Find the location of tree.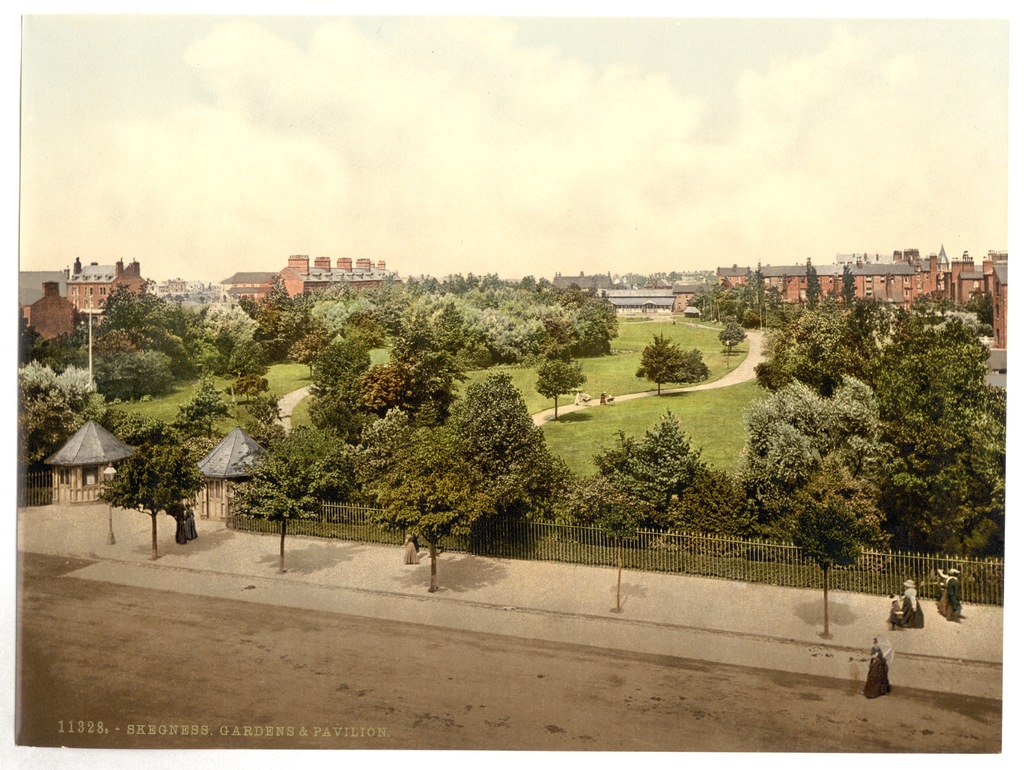
Location: 20,360,88,487.
